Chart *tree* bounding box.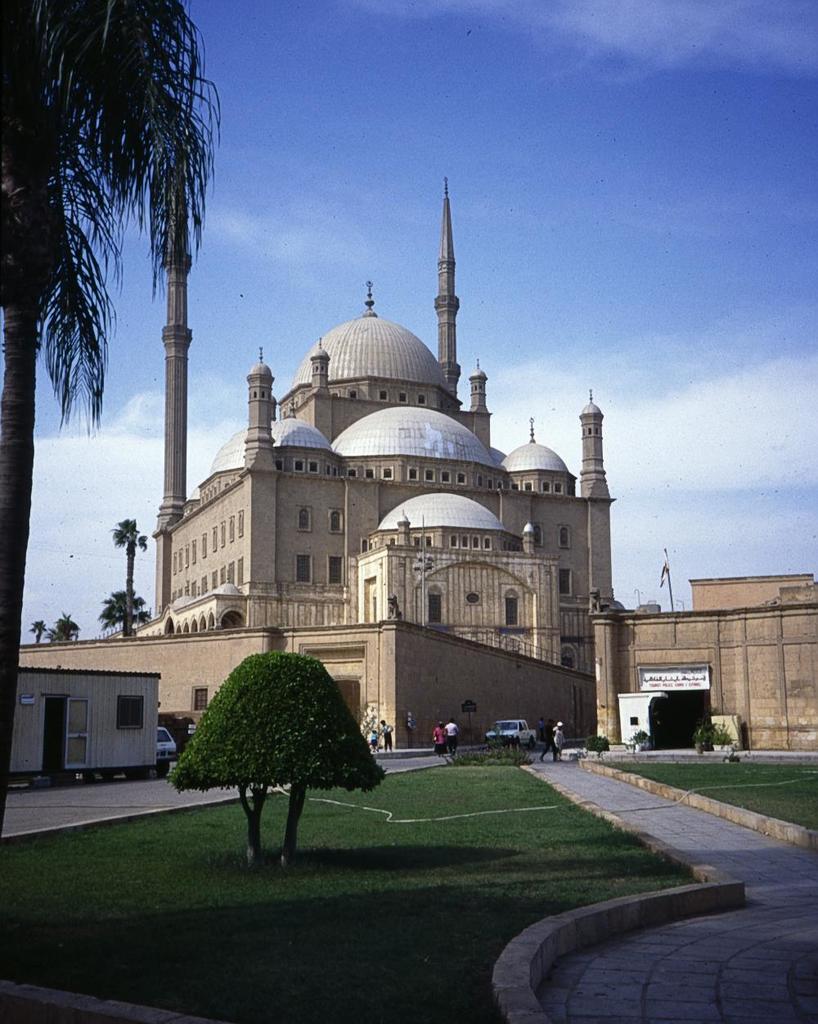
Charted: BBox(0, 0, 222, 808).
